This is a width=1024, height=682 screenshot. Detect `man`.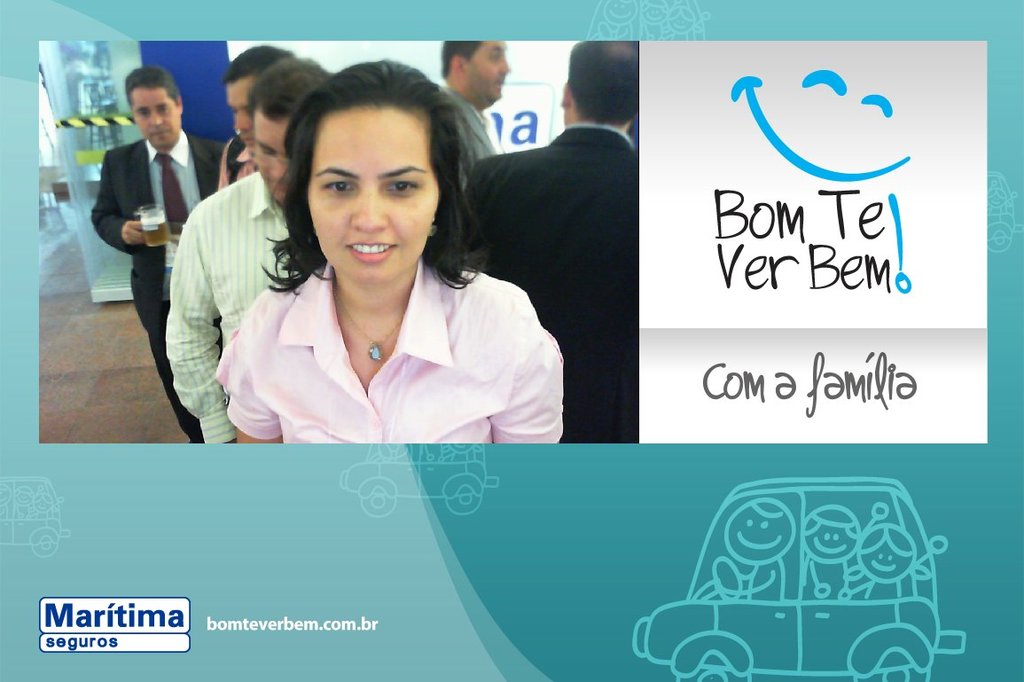
select_region(437, 41, 512, 189).
